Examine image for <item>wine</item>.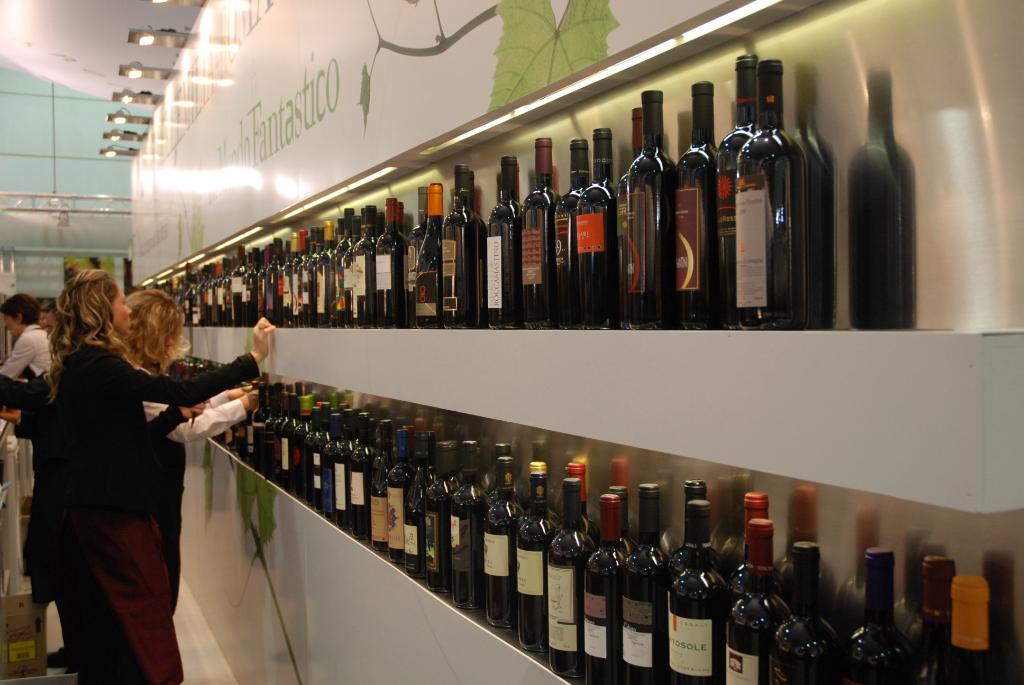
Examination result: select_region(728, 494, 788, 601).
